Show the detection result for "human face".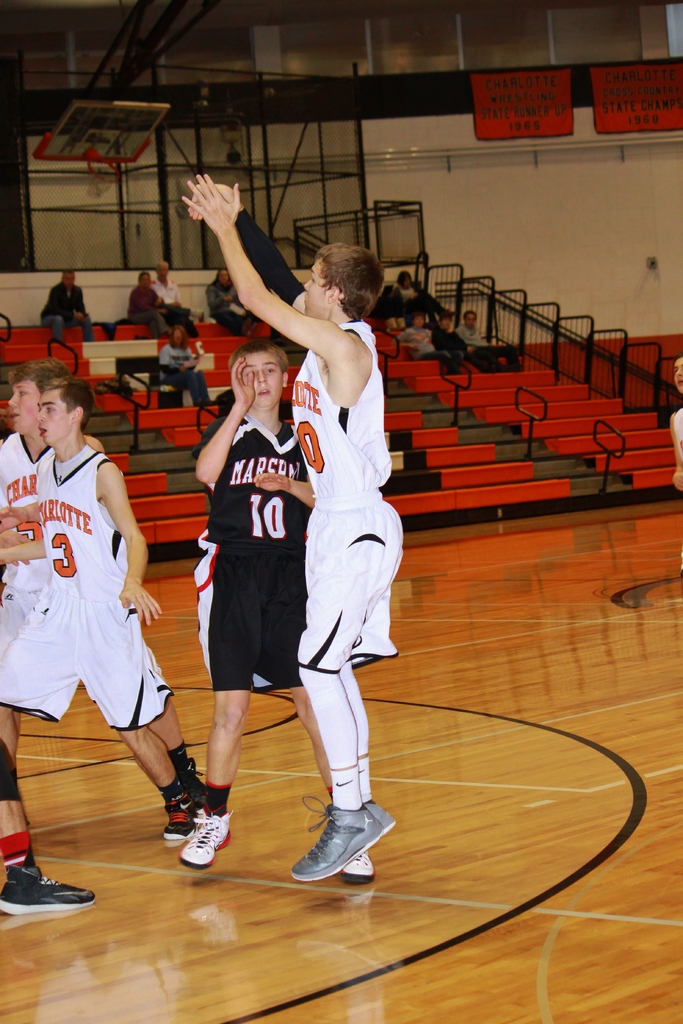
[136, 273, 151, 291].
